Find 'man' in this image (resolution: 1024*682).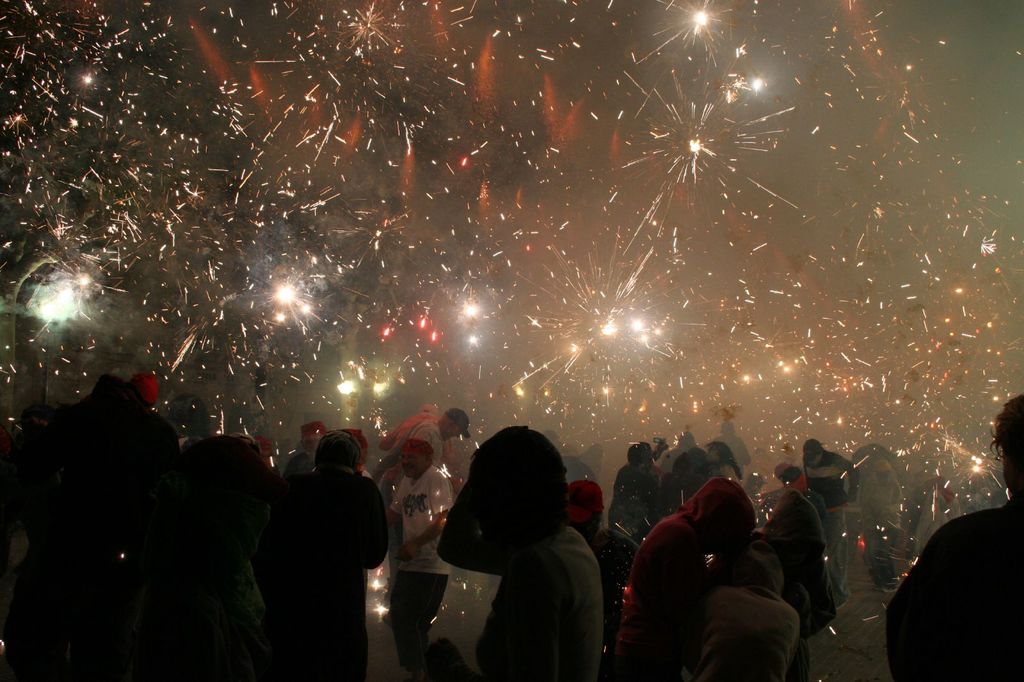
[x1=130, y1=369, x2=166, y2=420].
